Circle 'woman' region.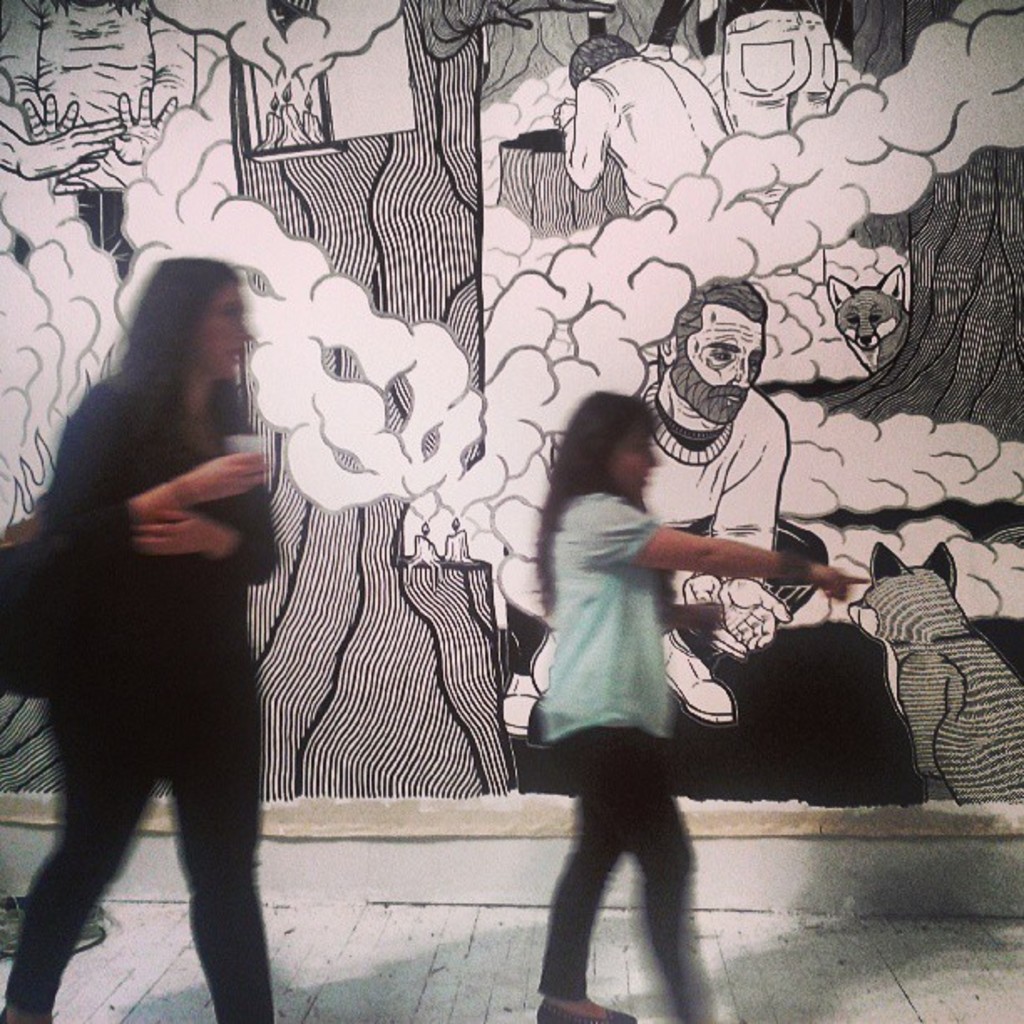
Region: 0, 253, 286, 1022.
